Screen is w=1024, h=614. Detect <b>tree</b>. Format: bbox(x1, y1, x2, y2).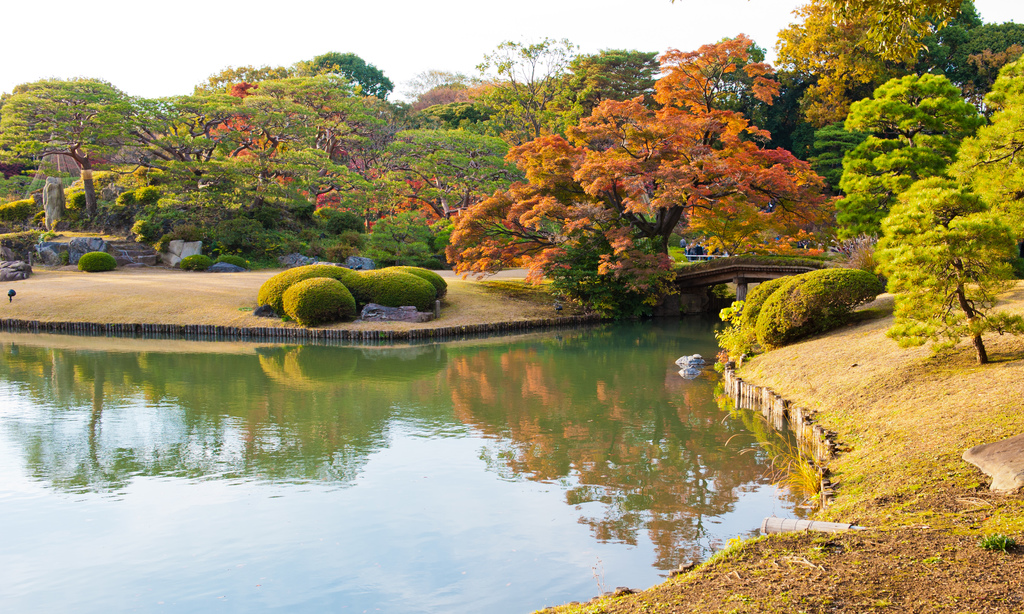
bbox(954, 41, 1023, 117).
